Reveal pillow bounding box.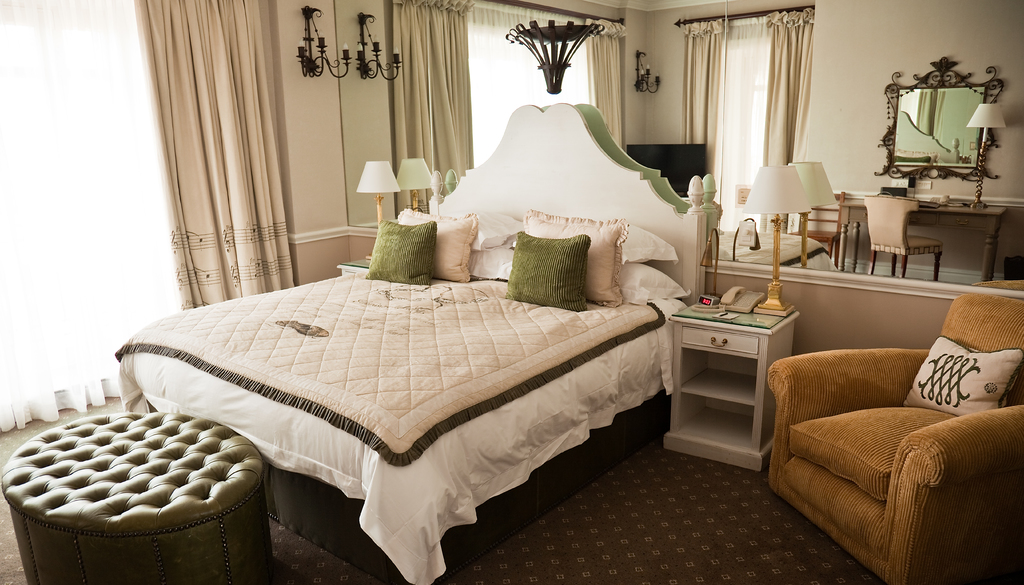
Revealed: (506,231,589,308).
